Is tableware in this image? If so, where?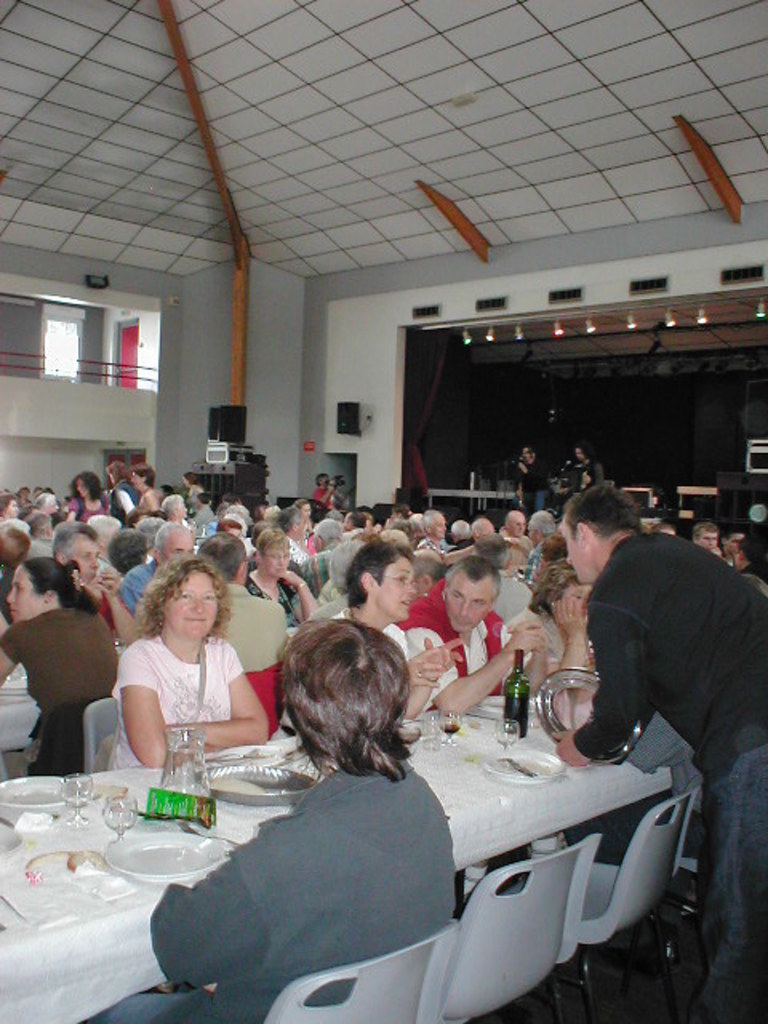
Yes, at (x1=498, y1=754, x2=538, y2=781).
